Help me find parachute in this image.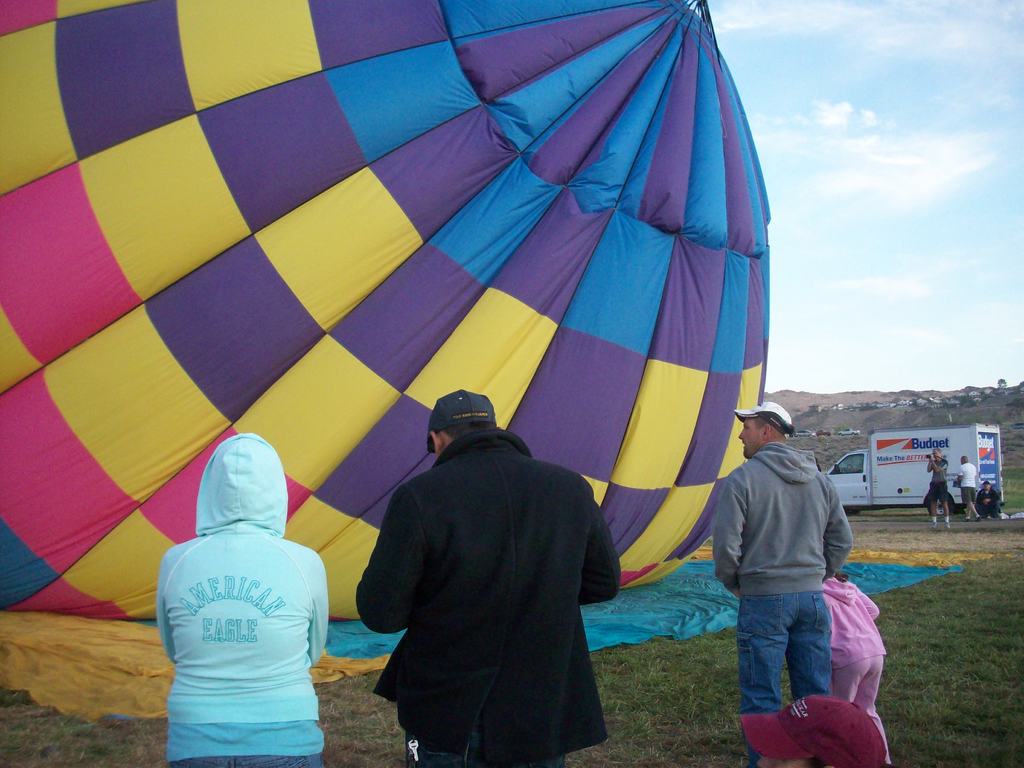
Found it: [0,0,773,630].
